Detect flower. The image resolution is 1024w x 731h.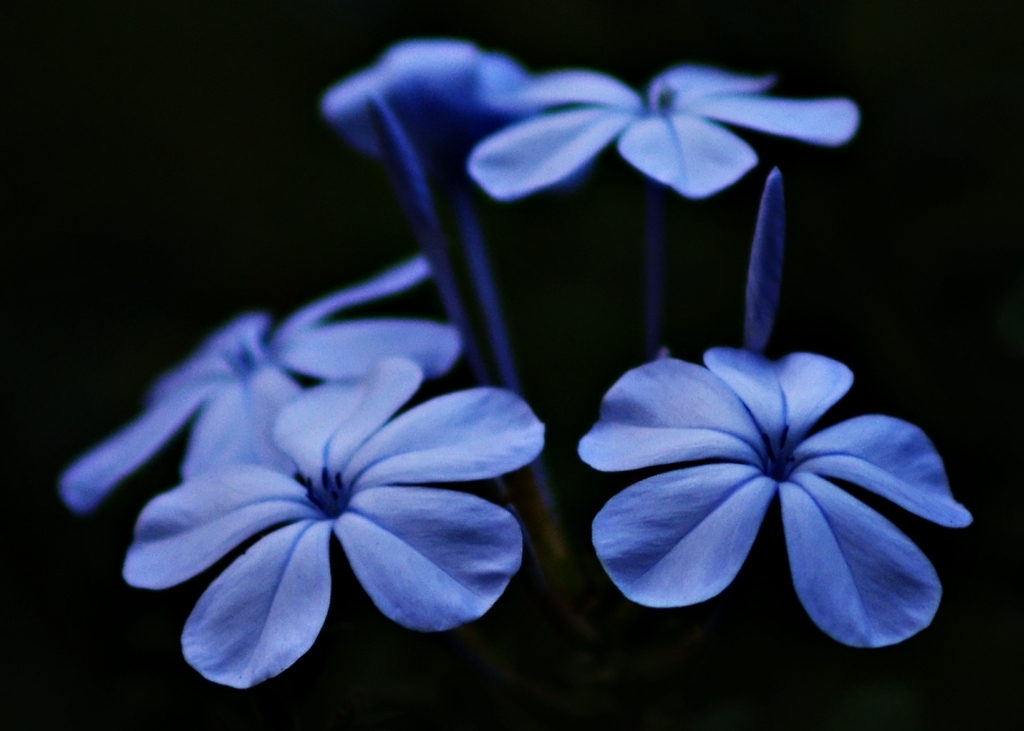
bbox=[323, 38, 533, 161].
